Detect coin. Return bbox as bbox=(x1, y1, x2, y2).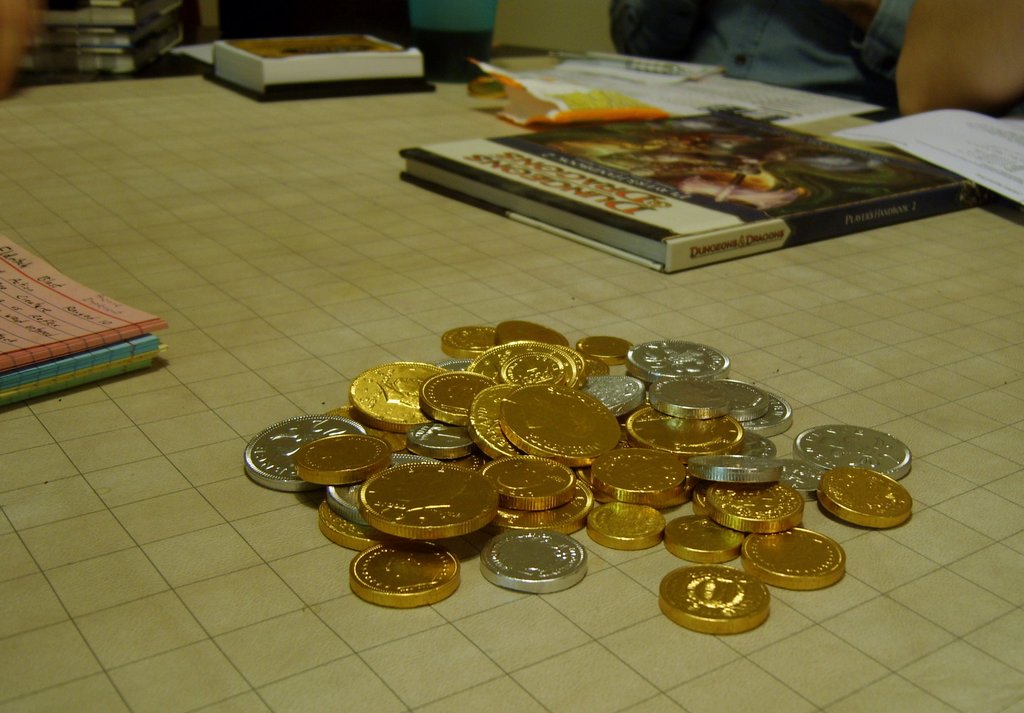
bbox=(438, 357, 465, 373).
